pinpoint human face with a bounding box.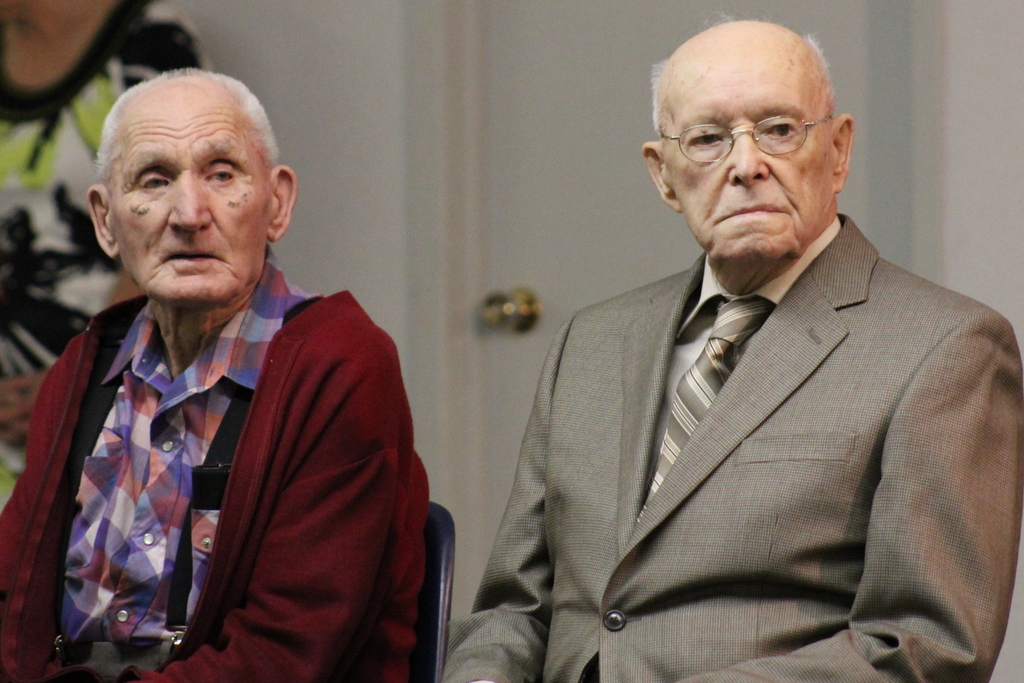
664/31/843/270.
